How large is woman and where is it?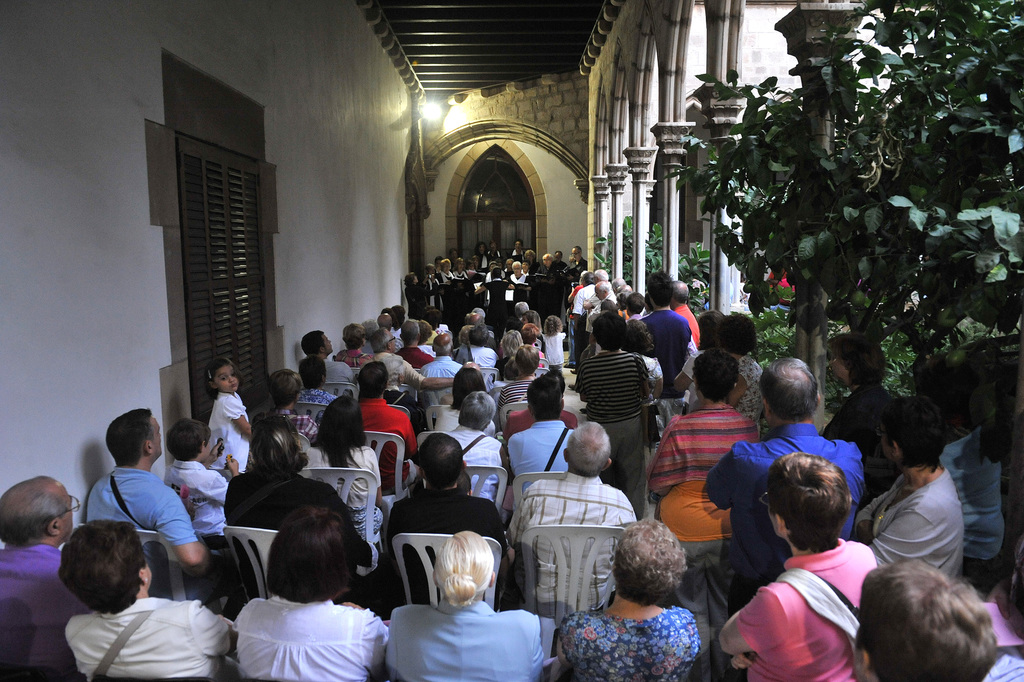
Bounding box: (left=550, top=510, right=701, bottom=681).
